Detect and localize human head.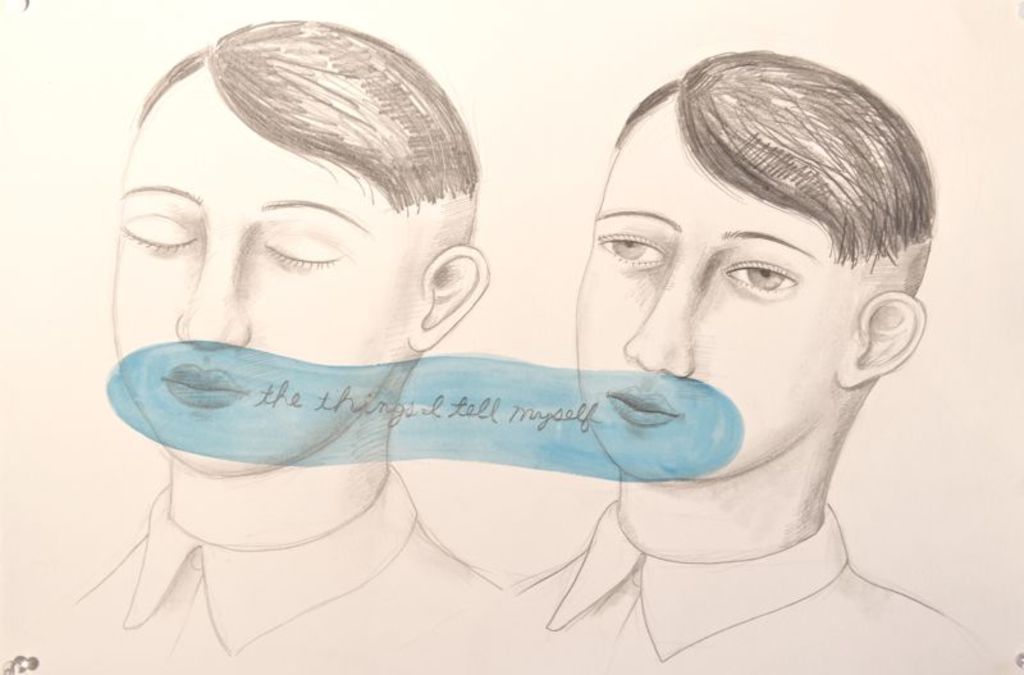
Localized at 570, 45, 919, 453.
